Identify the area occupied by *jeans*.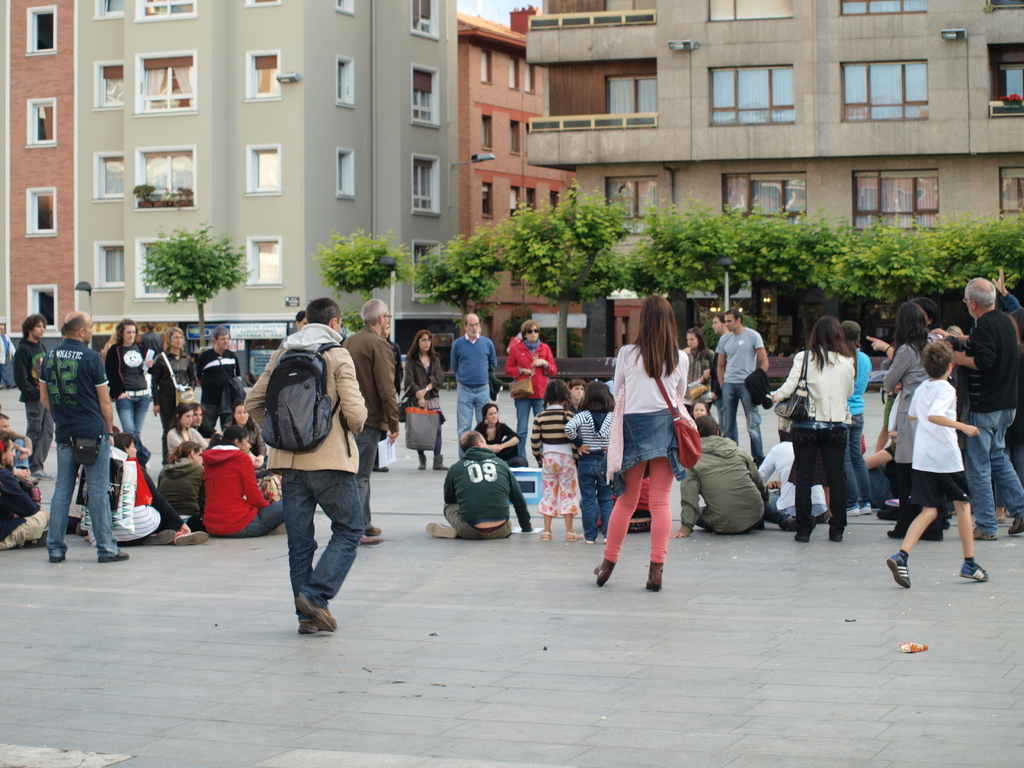
Area: 234:496:284:538.
